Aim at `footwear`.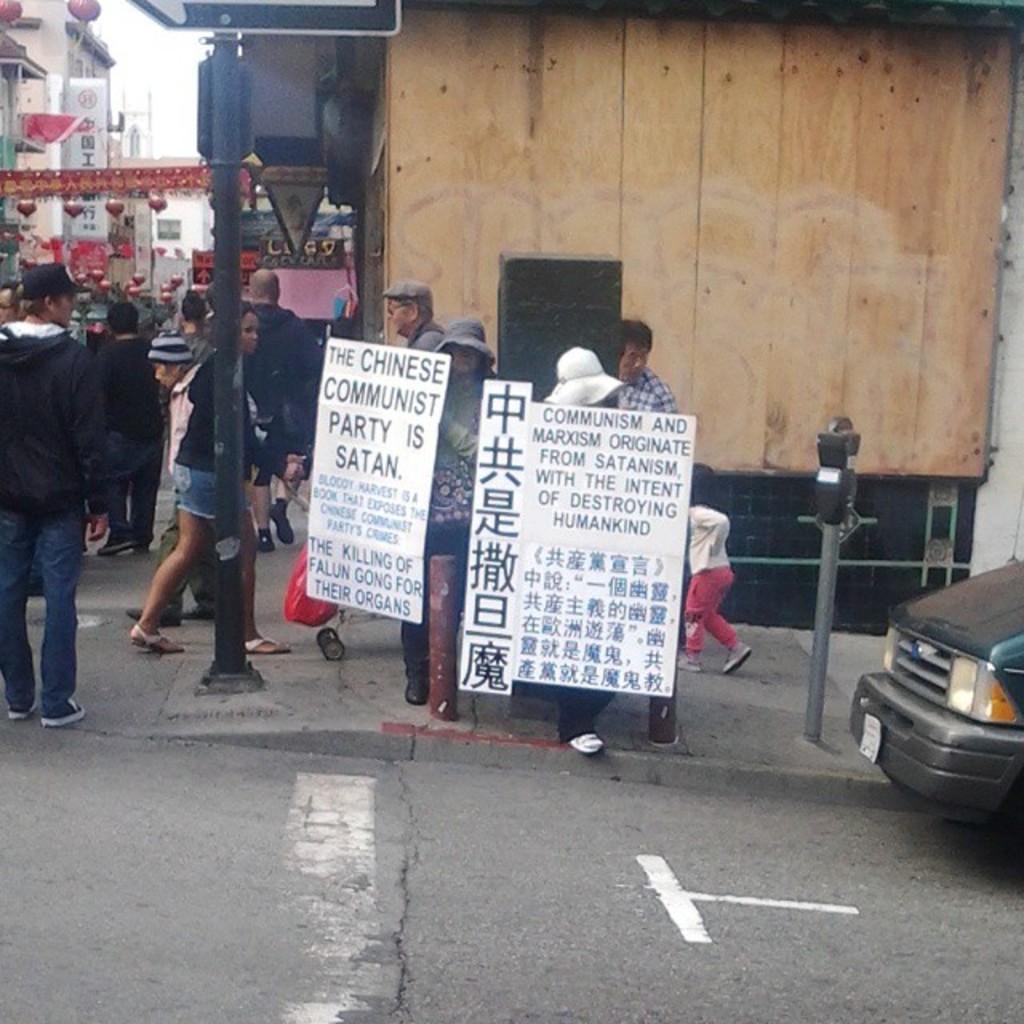
Aimed at bbox=(256, 528, 272, 550).
